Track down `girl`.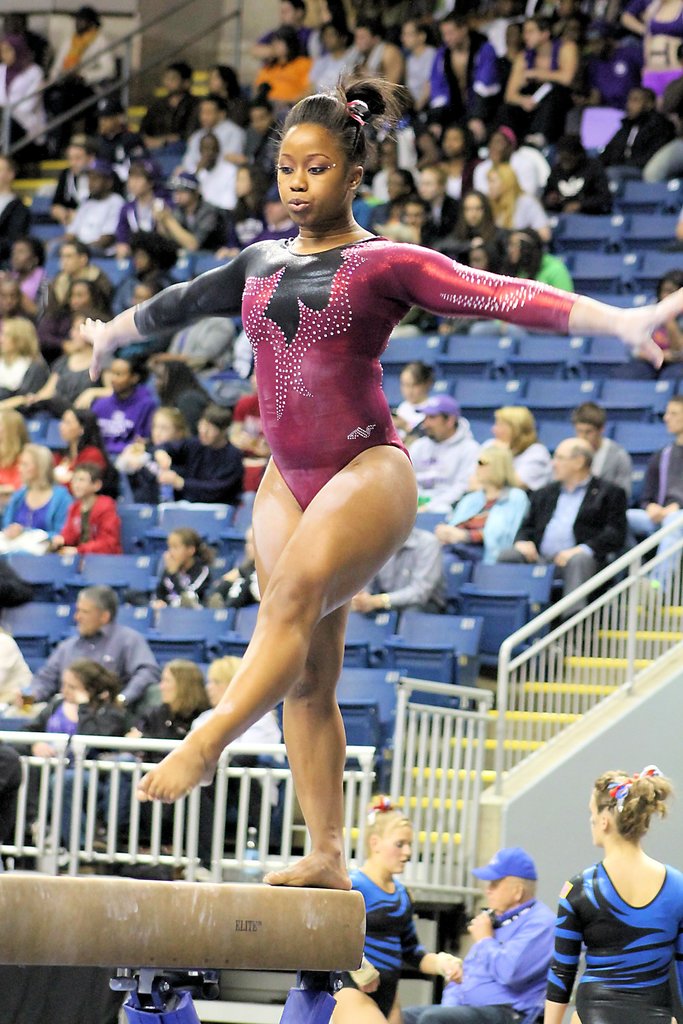
Tracked to BBox(630, 271, 682, 364).
